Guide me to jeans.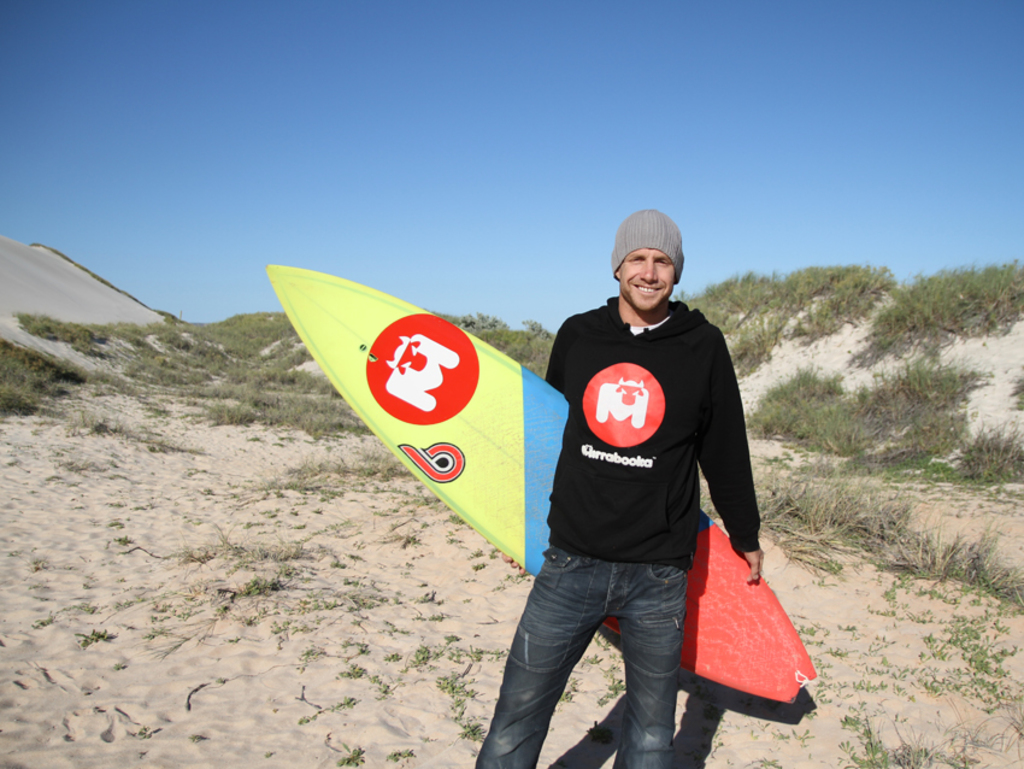
Guidance: bbox=[489, 535, 717, 758].
